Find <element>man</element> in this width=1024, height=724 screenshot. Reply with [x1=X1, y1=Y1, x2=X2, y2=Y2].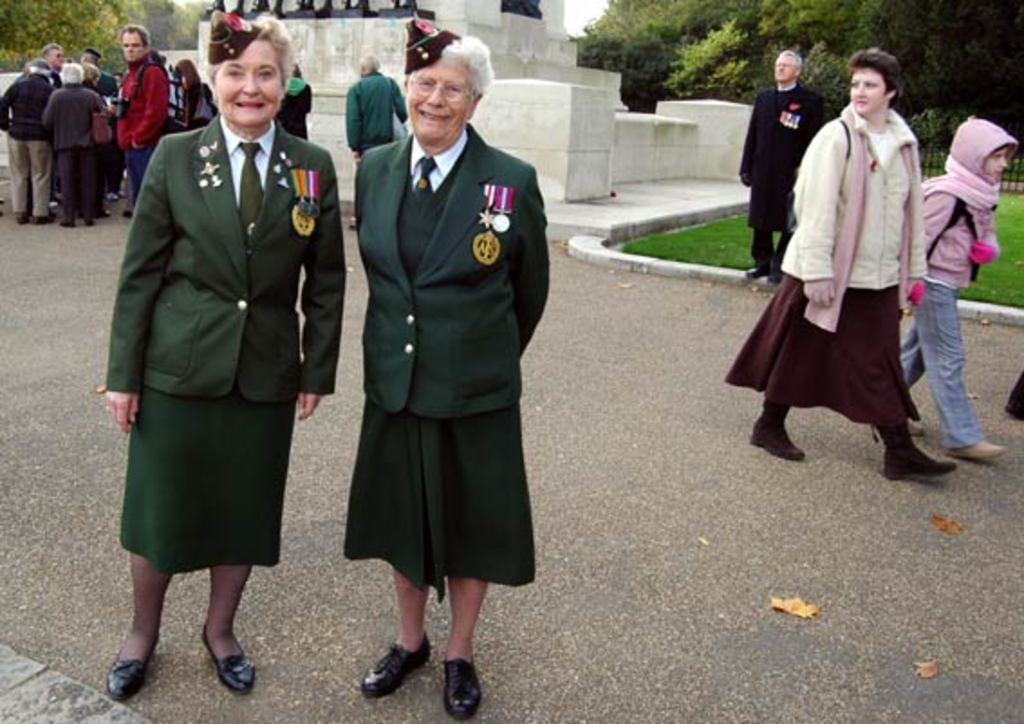
[x1=0, y1=60, x2=56, y2=227].
